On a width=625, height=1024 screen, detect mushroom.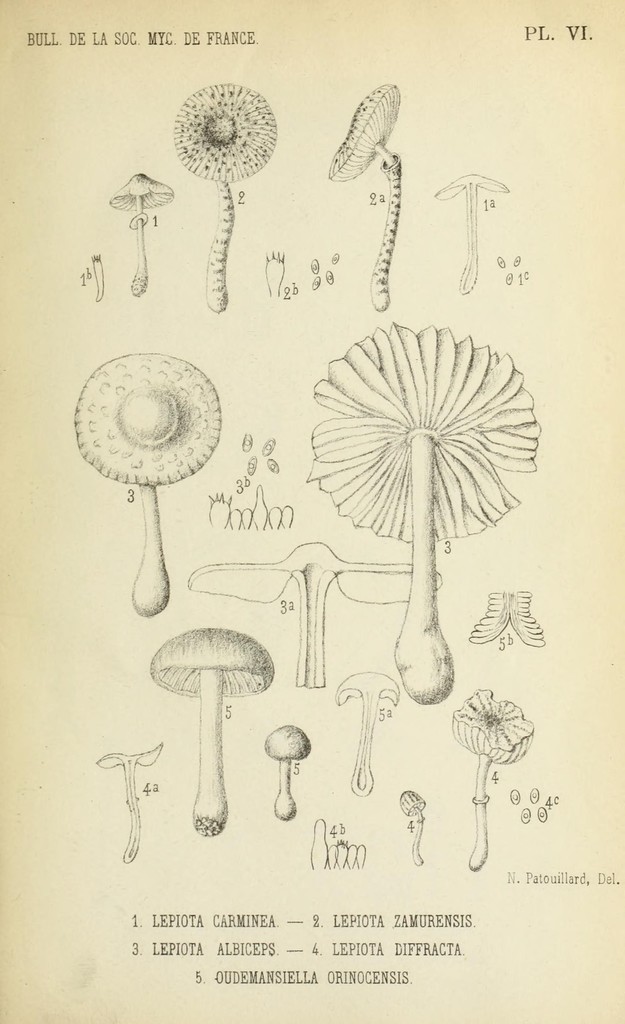
box(170, 81, 277, 310).
